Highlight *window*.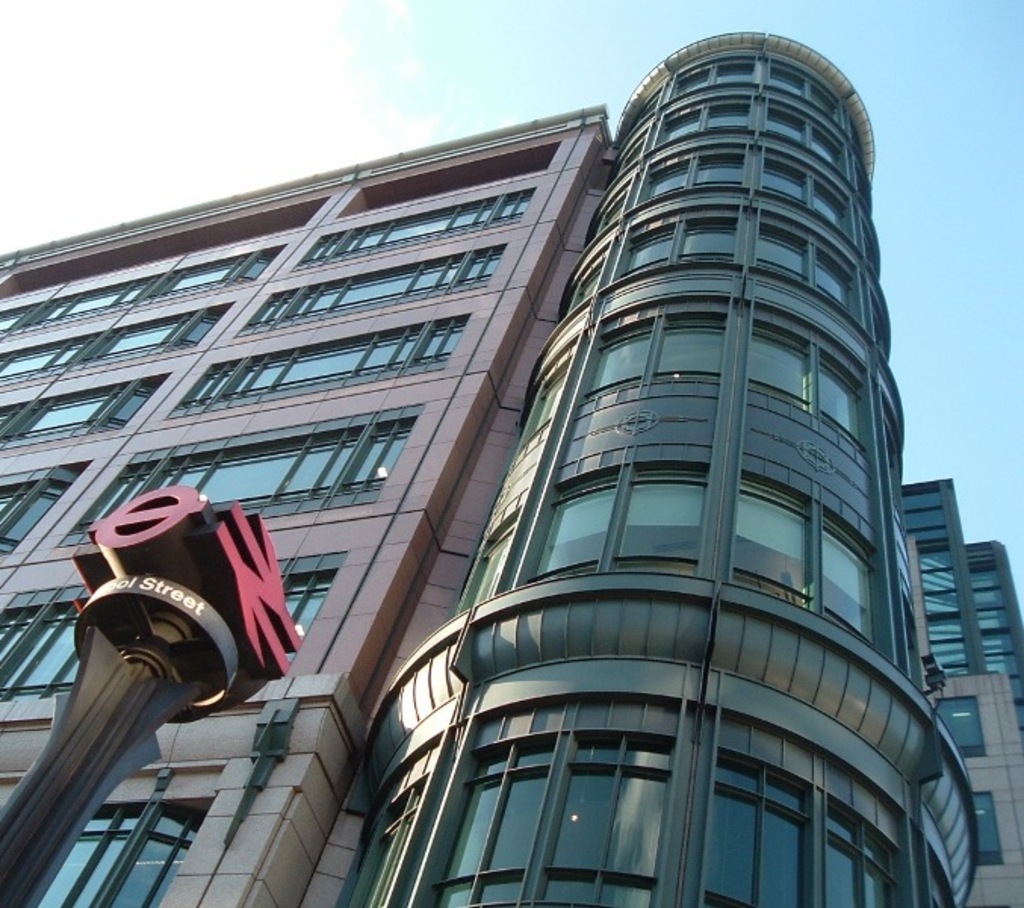
Highlighted region: <region>824, 362, 861, 451</region>.
